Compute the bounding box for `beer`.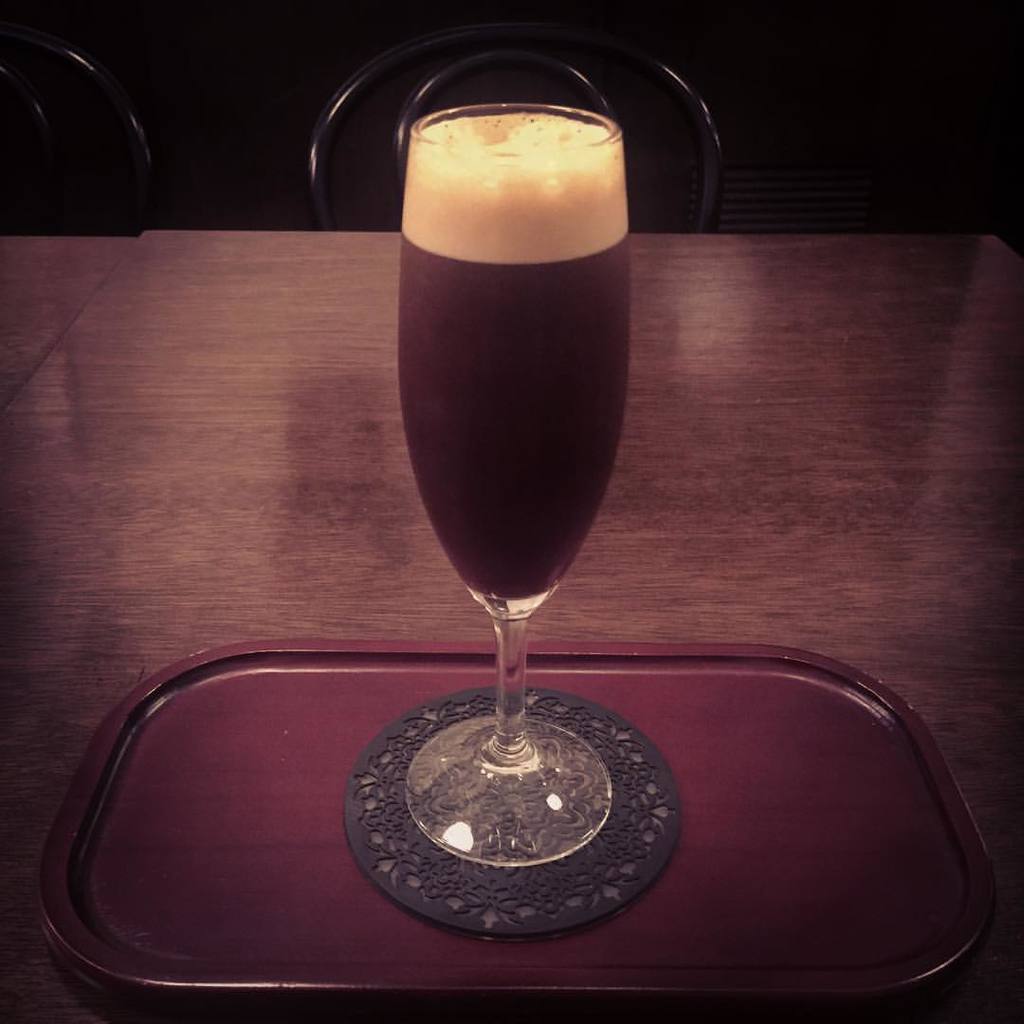
[x1=409, y1=91, x2=626, y2=884].
